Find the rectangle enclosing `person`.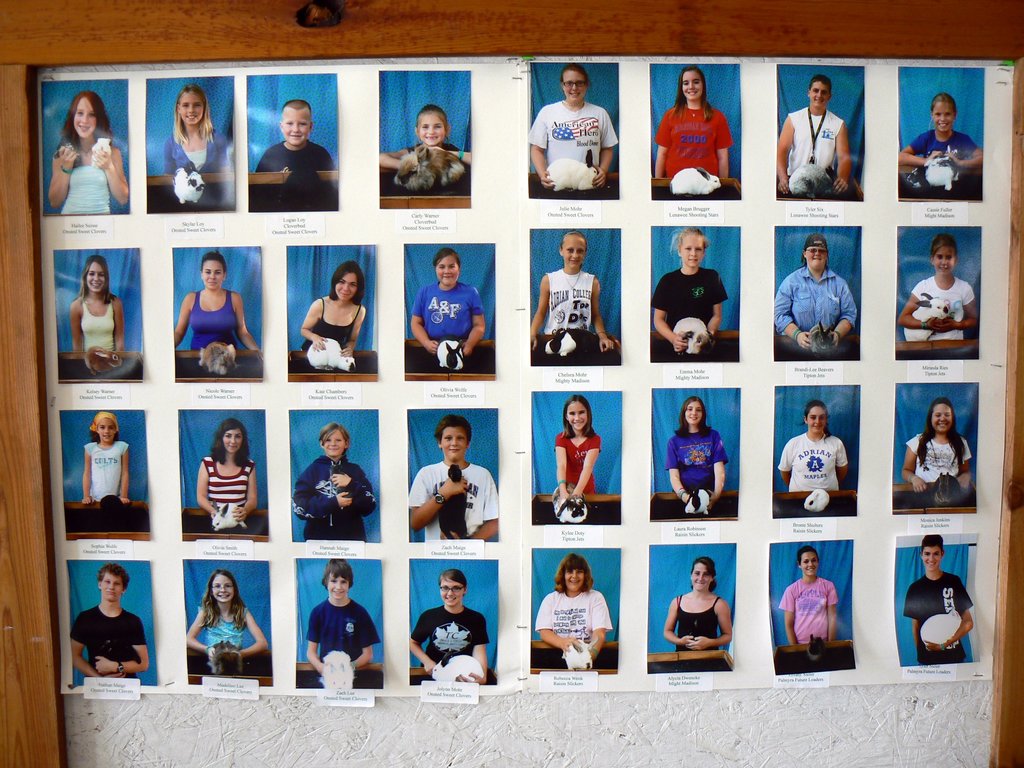
x1=901 y1=397 x2=972 y2=494.
